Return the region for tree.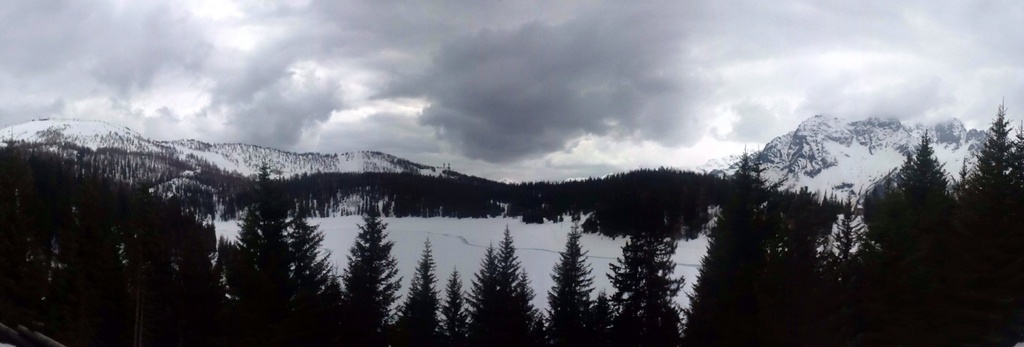
l=969, t=110, r=1011, b=186.
